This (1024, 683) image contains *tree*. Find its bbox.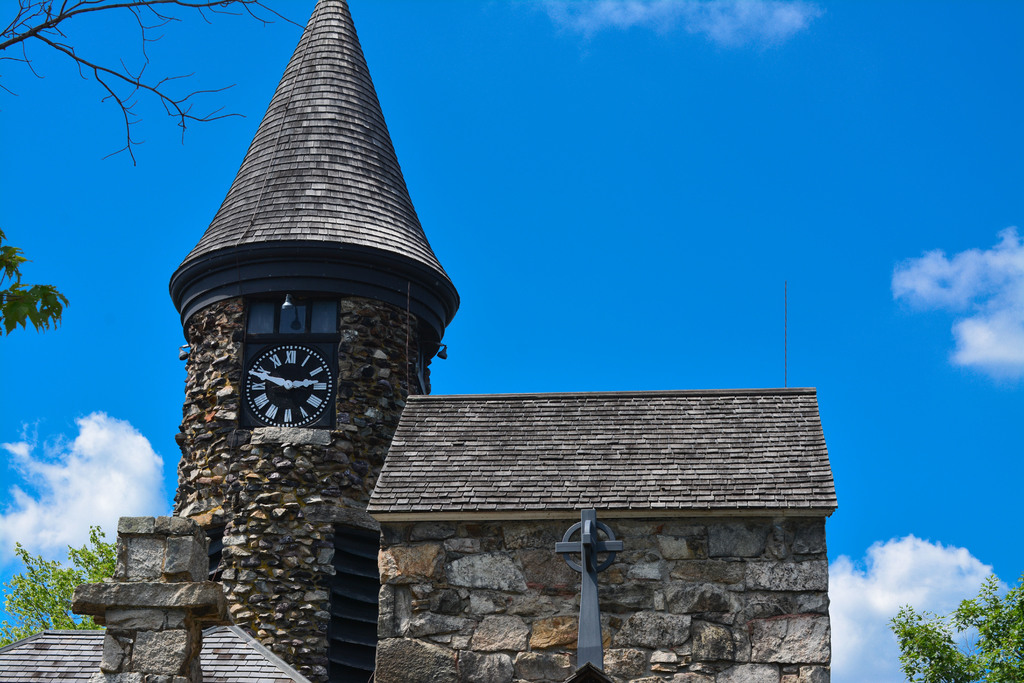
pyautogui.locateOnScreen(893, 574, 1023, 682).
